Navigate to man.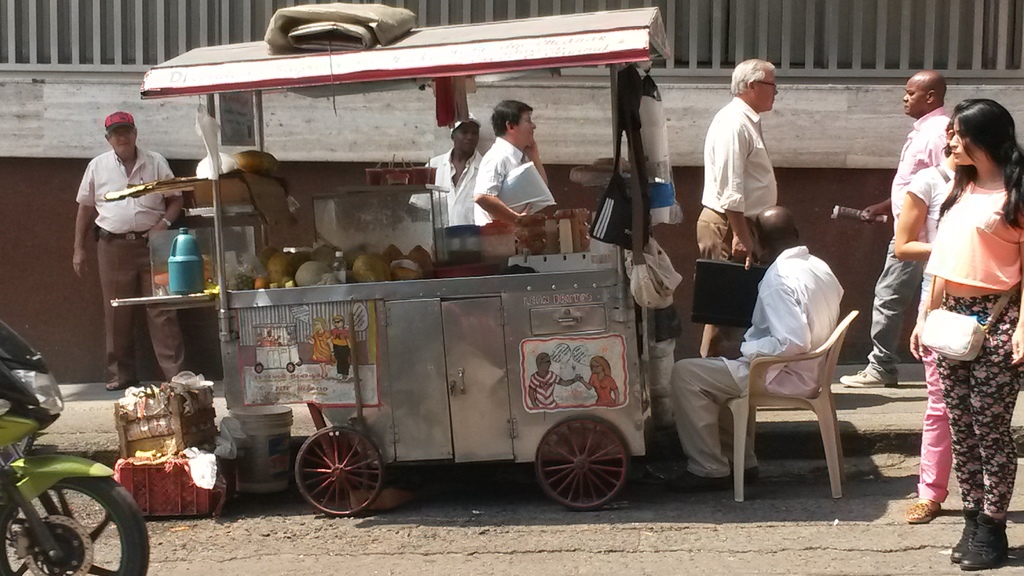
Navigation target: BBox(404, 111, 491, 225).
